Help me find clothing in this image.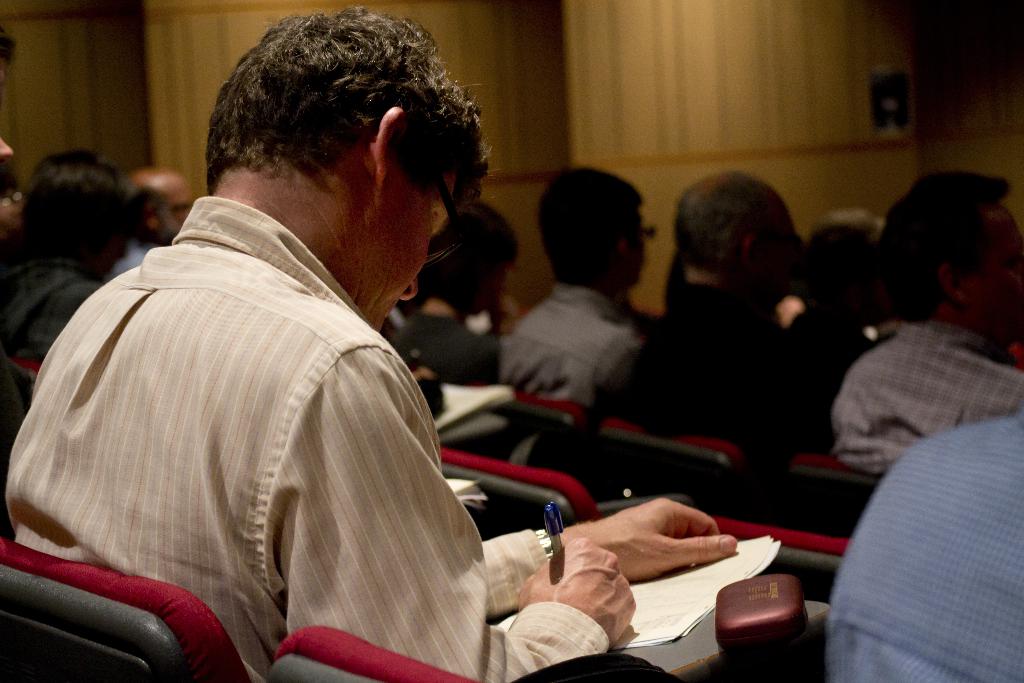
Found it: 822 409 1023 682.
